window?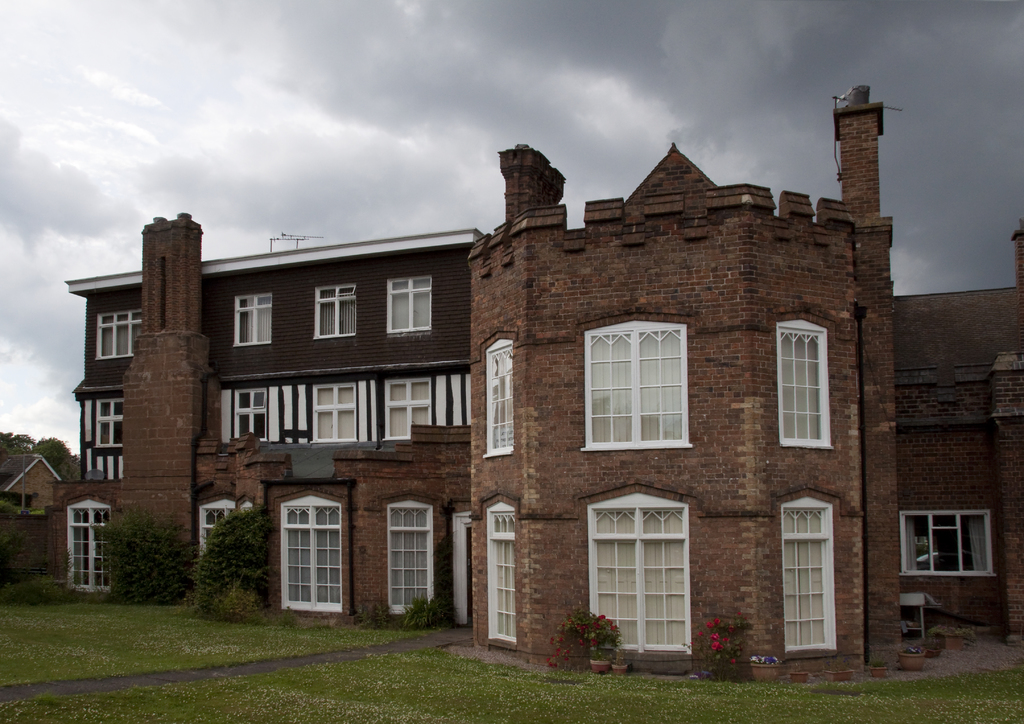
x1=312 y1=283 x2=356 y2=341
